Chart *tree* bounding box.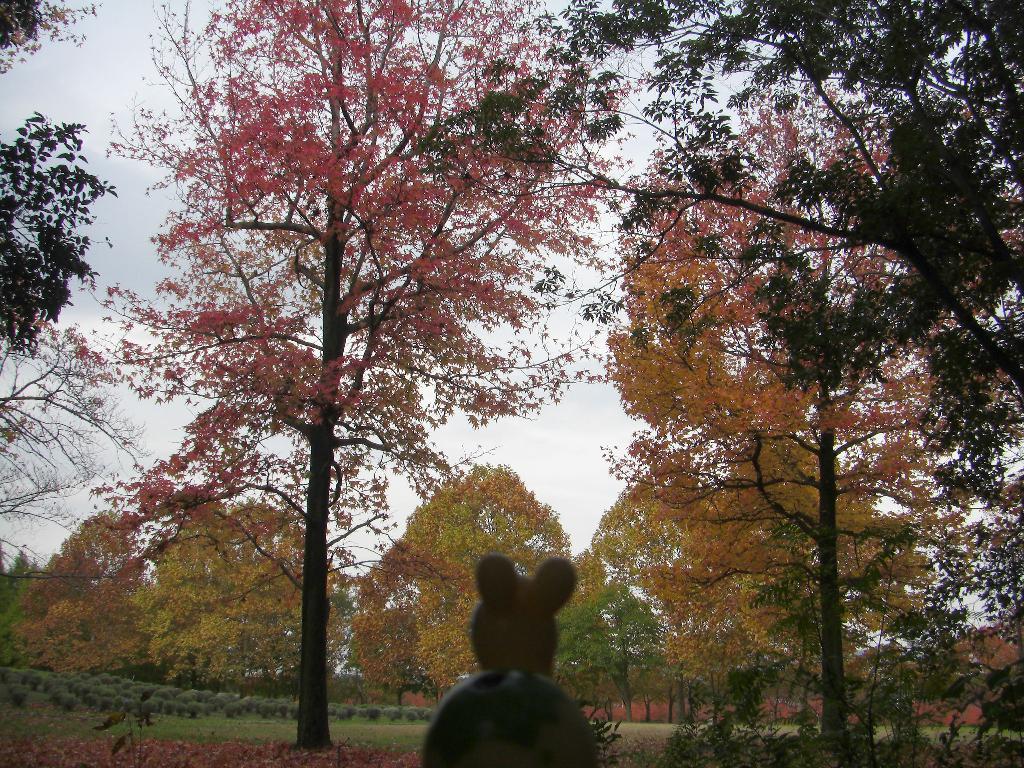
Charted: box(351, 531, 461, 707).
